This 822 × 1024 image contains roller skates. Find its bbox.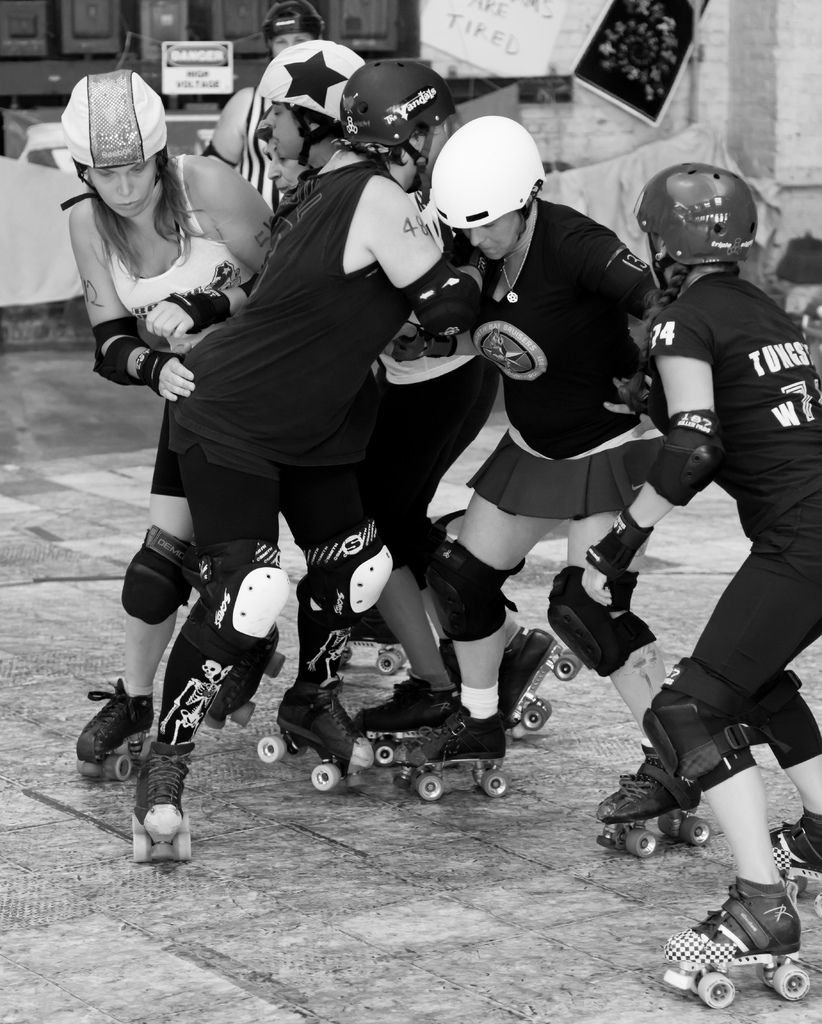
pyautogui.locateOnScreen(657, 872, 811, 1011).
